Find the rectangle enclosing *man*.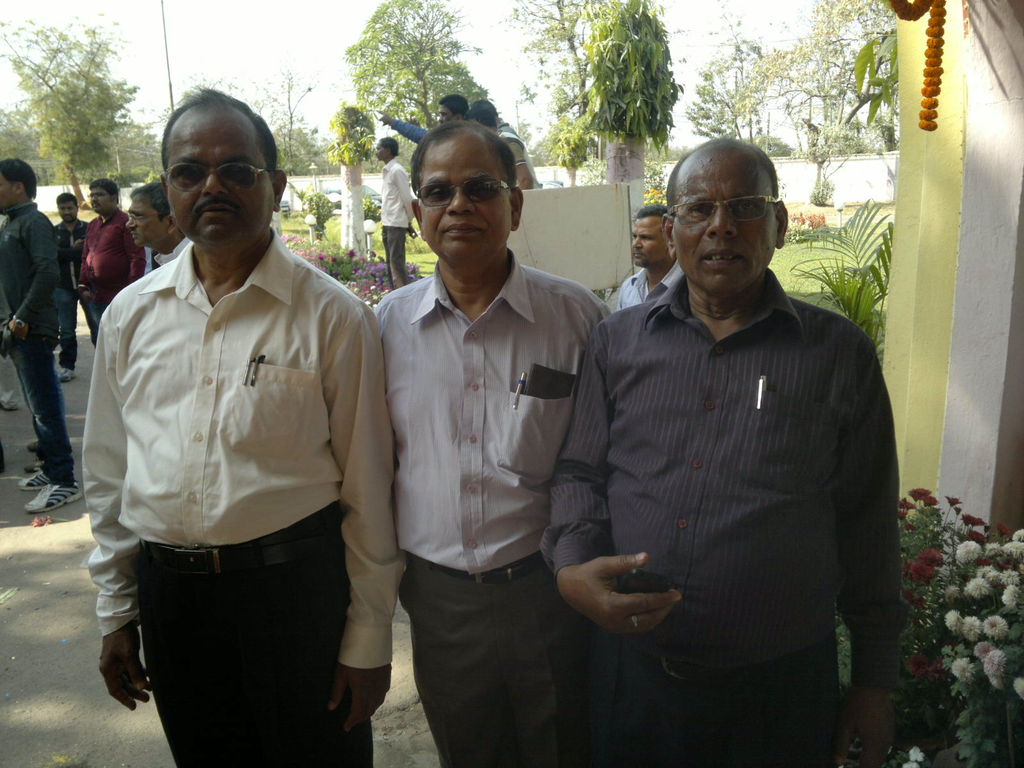
<bbox>374, 118, 605, 767</bbox>.
